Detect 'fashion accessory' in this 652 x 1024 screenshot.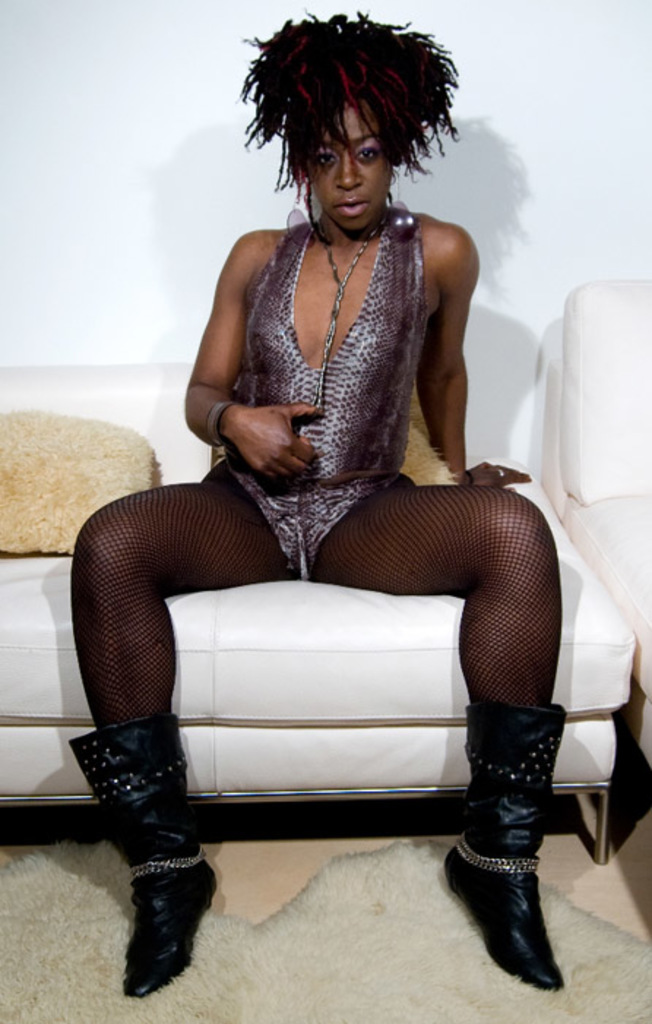
Detection: 443:689:570:982.
